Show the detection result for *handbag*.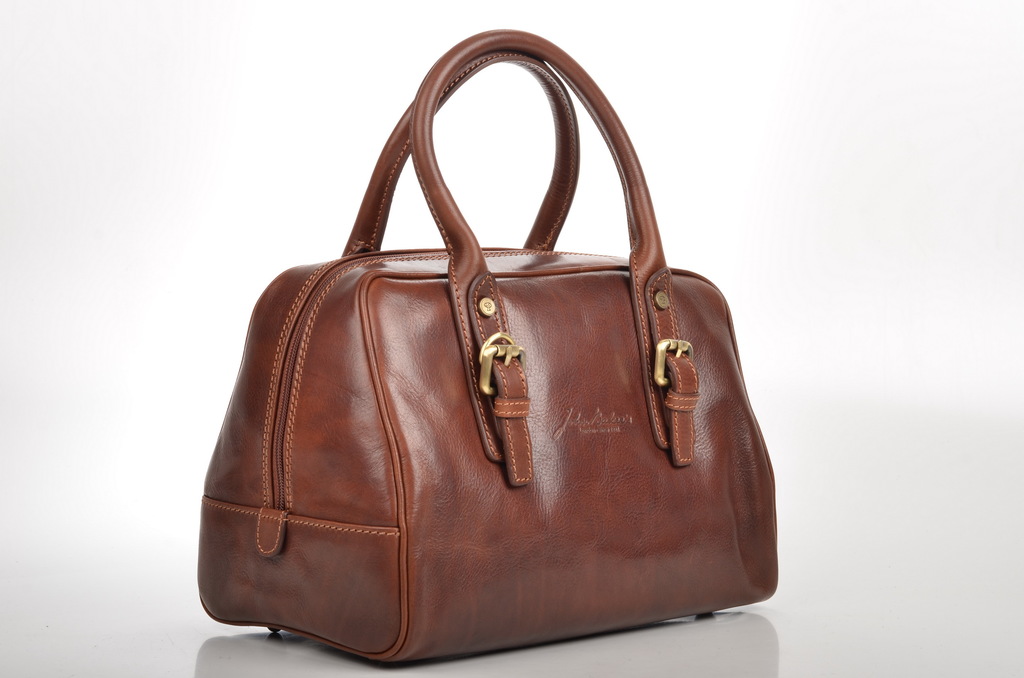
<box>195,27,787,670</box>.
